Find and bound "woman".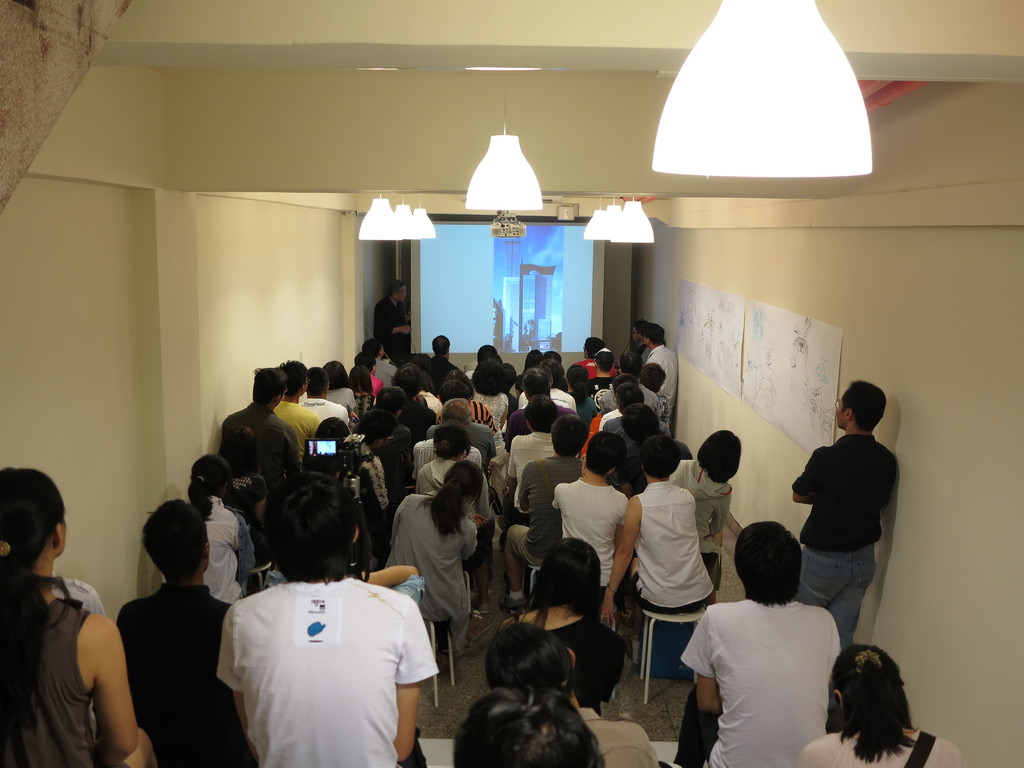
Bound: BBox(218, 425, 291, 565).
